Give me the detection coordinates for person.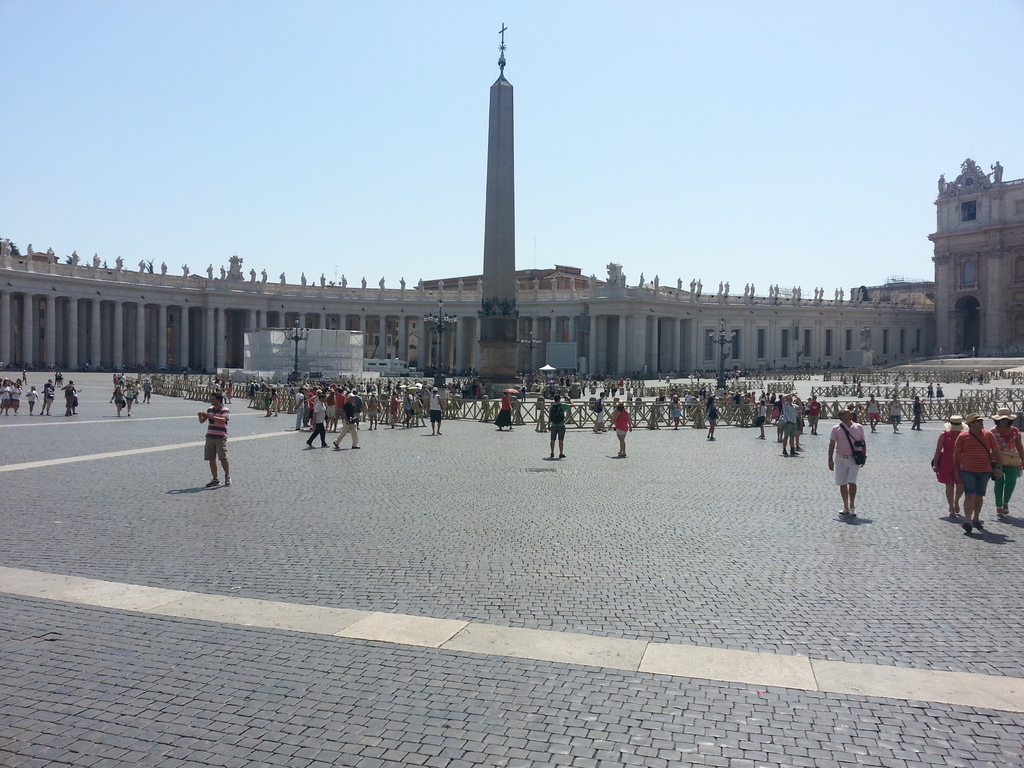
{"left": 181, "top": 260, "right": 189, "bottom": 276}.
